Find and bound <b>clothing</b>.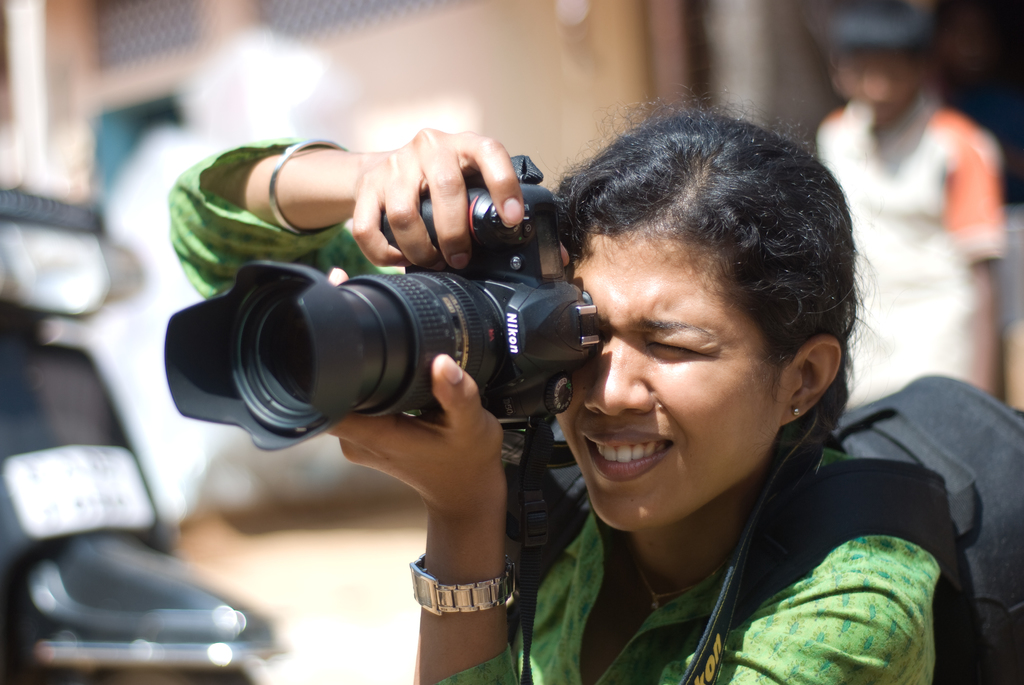
Bound: crop(166, 136, 943, 684).
